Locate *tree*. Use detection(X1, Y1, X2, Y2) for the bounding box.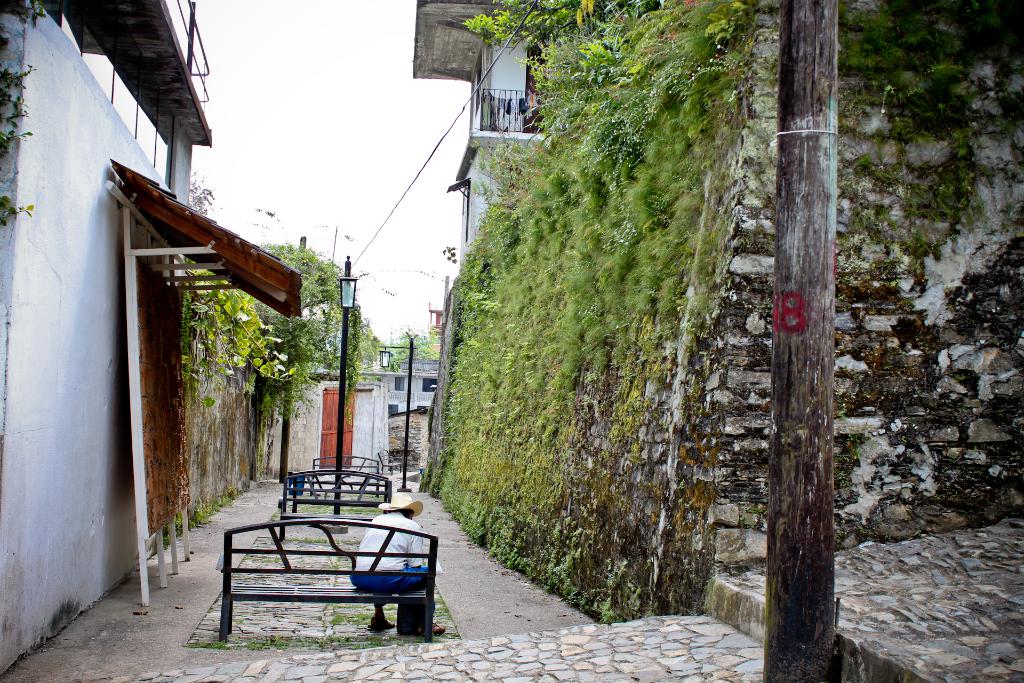
detection(394, 331, 444, 365).
